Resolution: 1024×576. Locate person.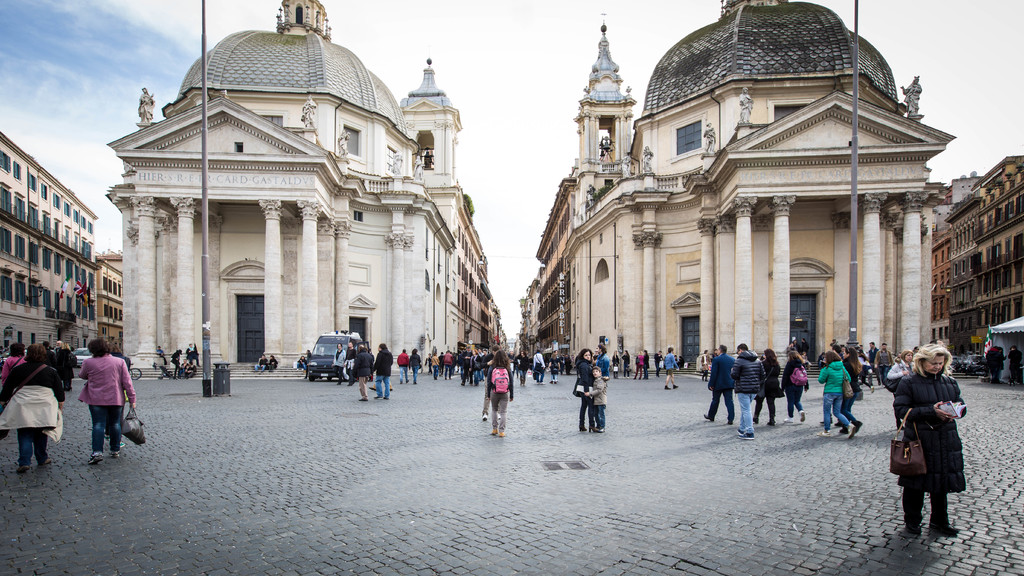
(351,346,371,408).
